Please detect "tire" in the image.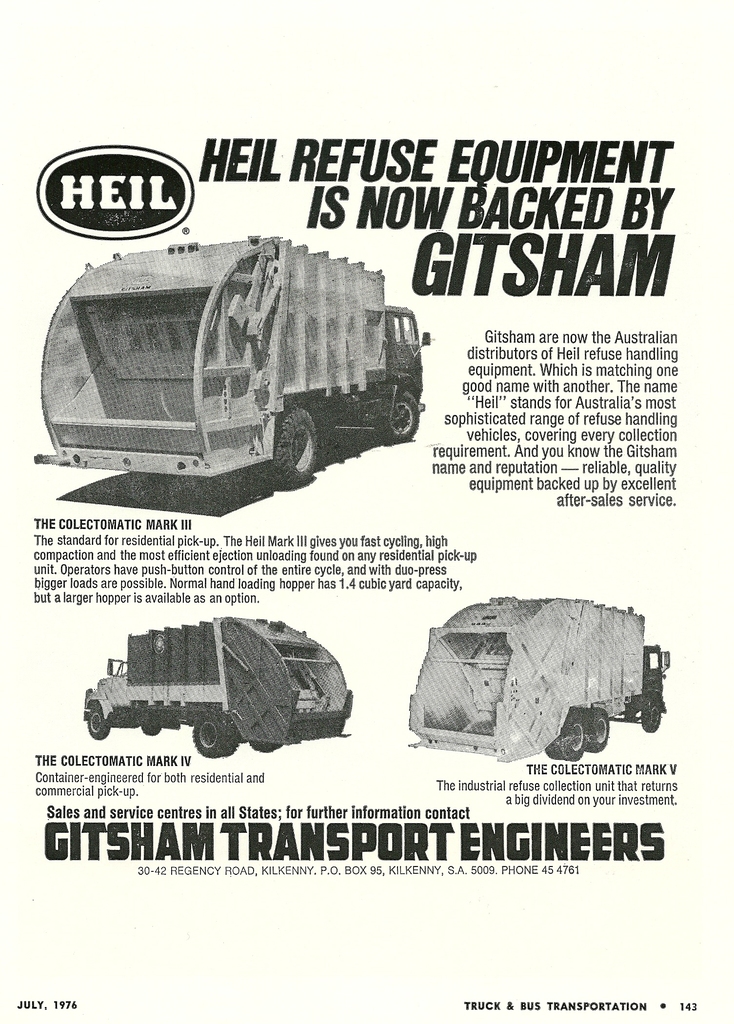
bbox=(640, 698, 661, 732).
